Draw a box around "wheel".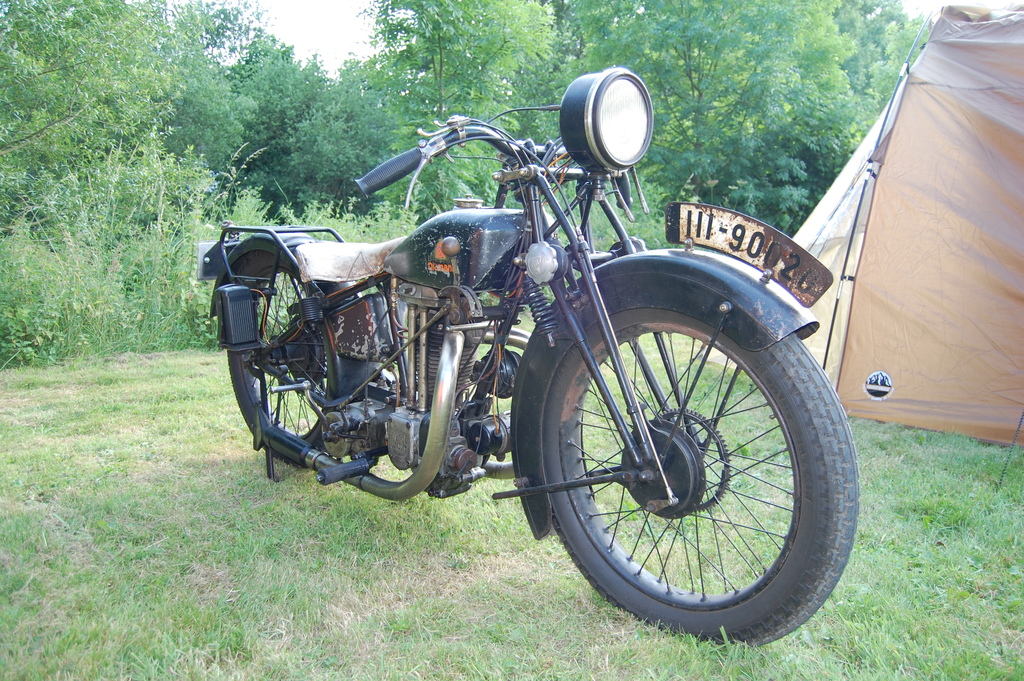
box(532, 295, 859, 632).
